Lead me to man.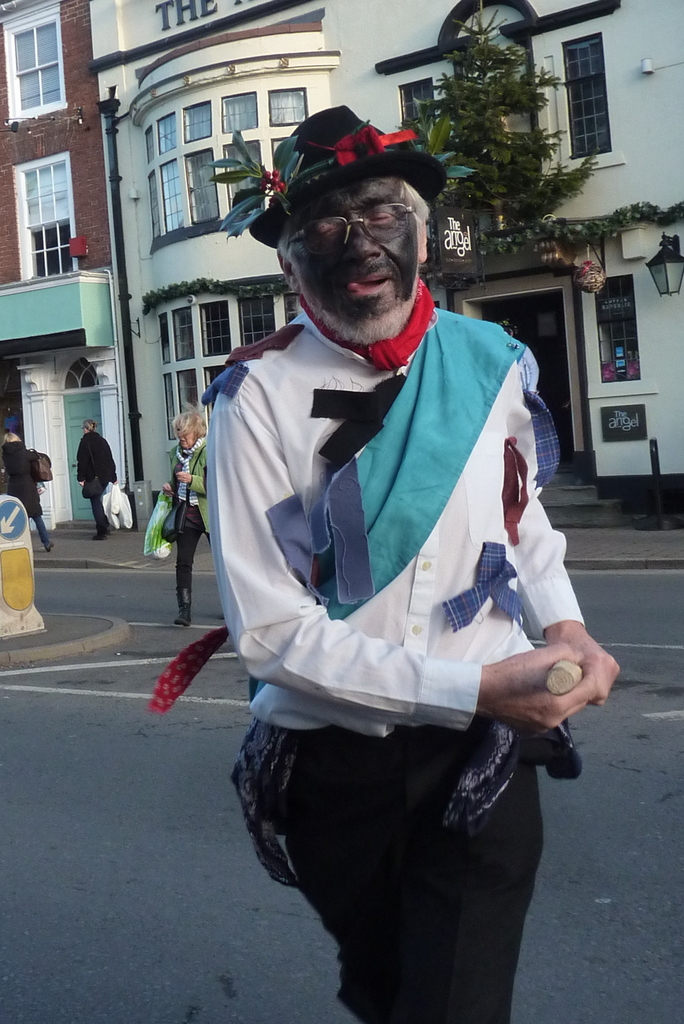
Lead to <bbox>211, 99, 632, 1023</bbox>.
